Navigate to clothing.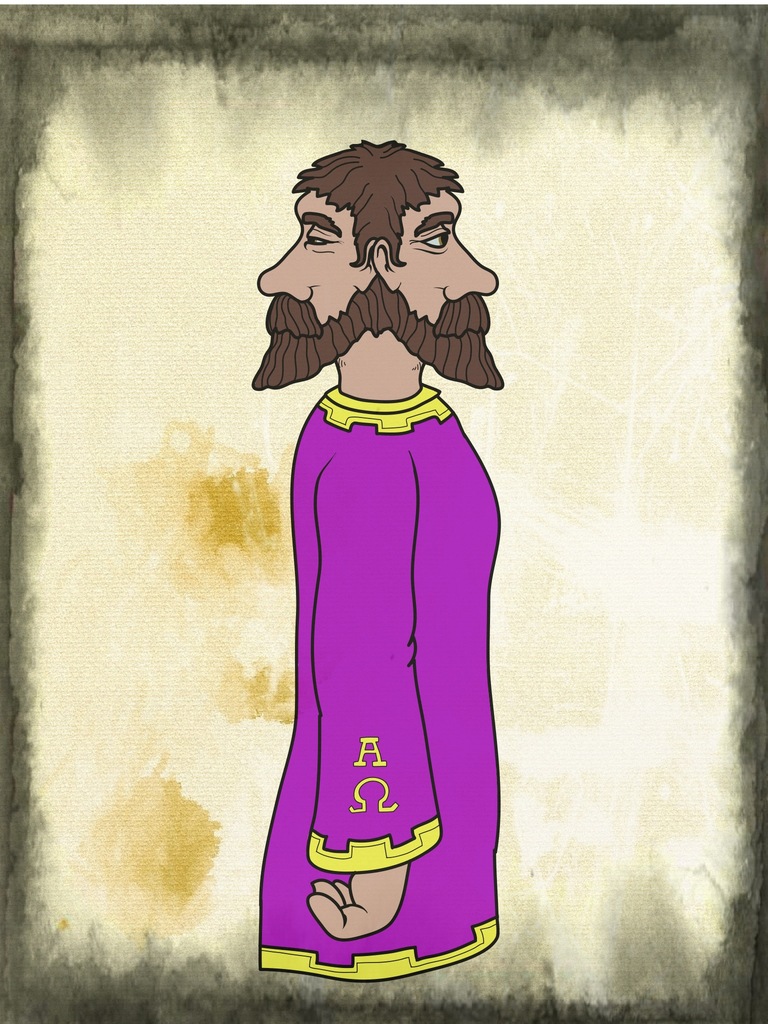
Navigation target: rect(268, 378, 526, 1004).
